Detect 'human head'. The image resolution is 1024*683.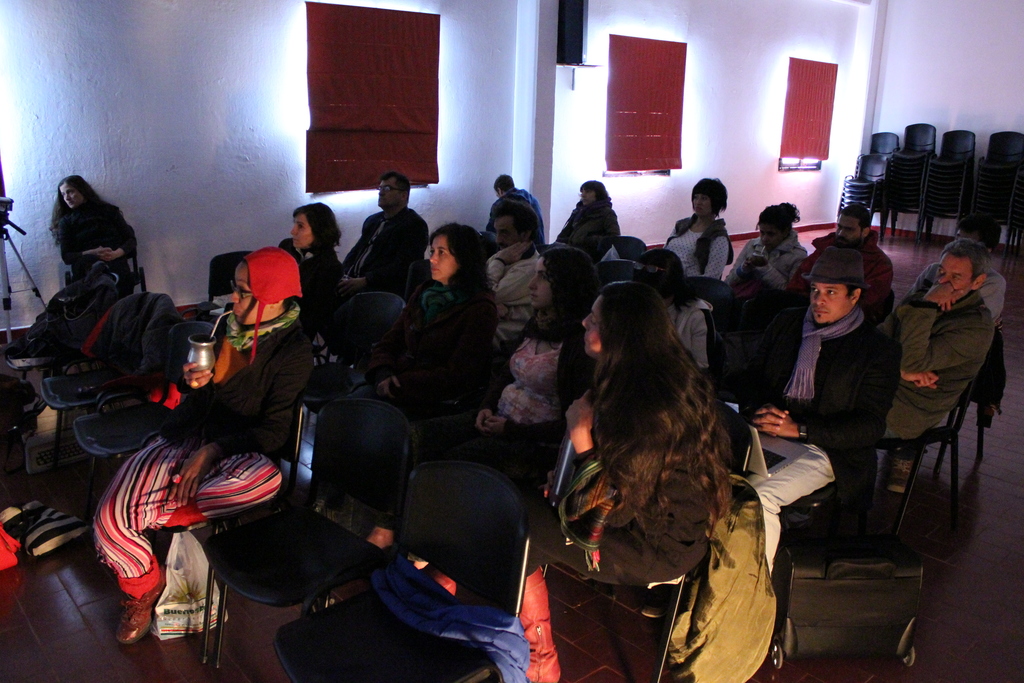
{"x1": 56, "y1": 176, "x2": 95, "y2": 208}.
